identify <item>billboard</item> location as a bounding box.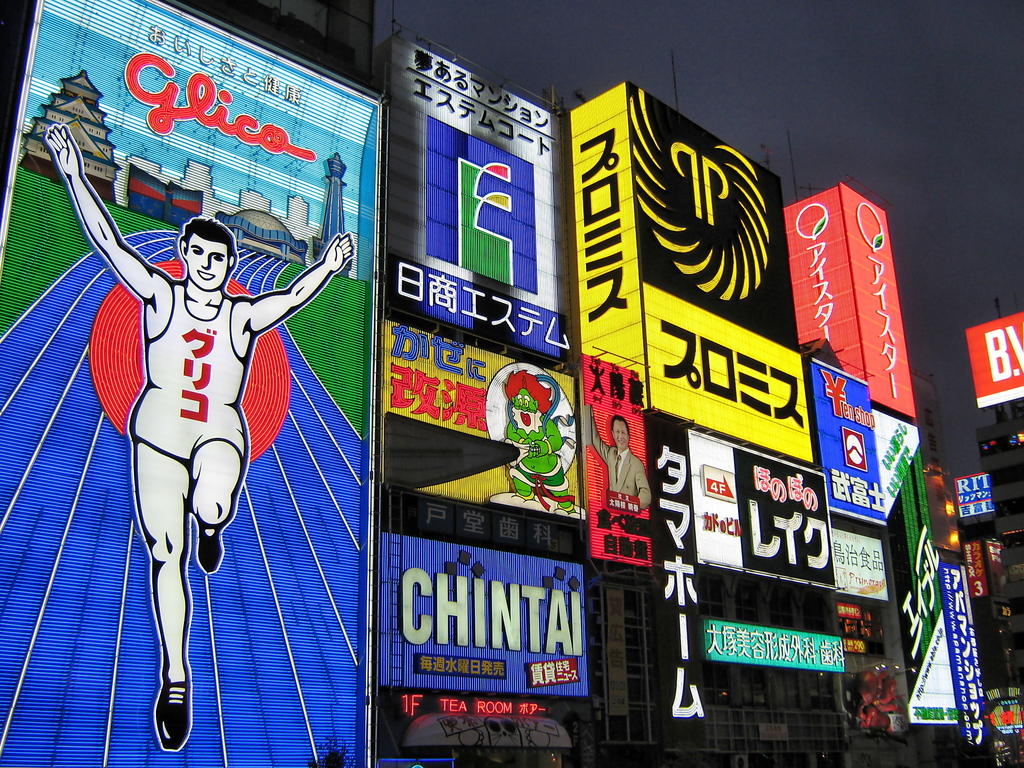
select_region(584, 363, 652, 555).
